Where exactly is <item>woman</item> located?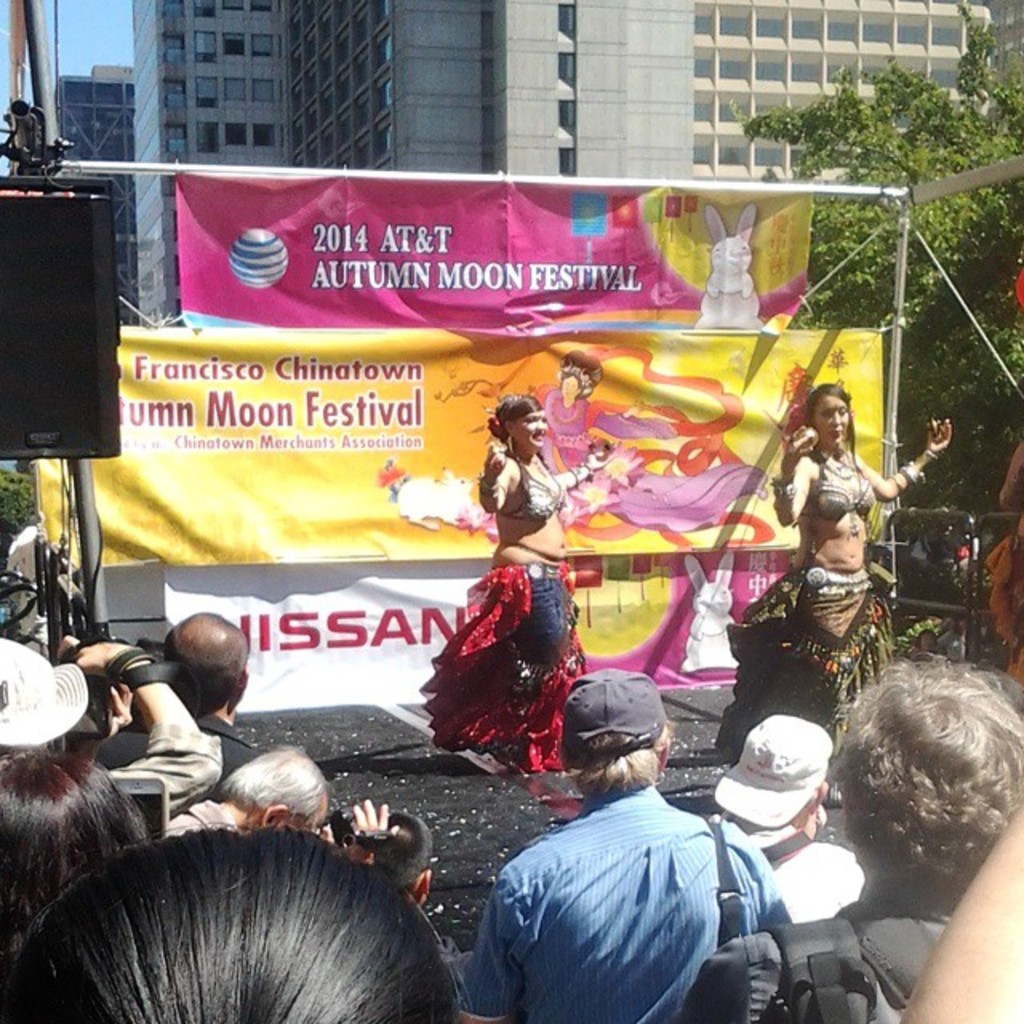
Its bounding box is 0:826:475:1022.
